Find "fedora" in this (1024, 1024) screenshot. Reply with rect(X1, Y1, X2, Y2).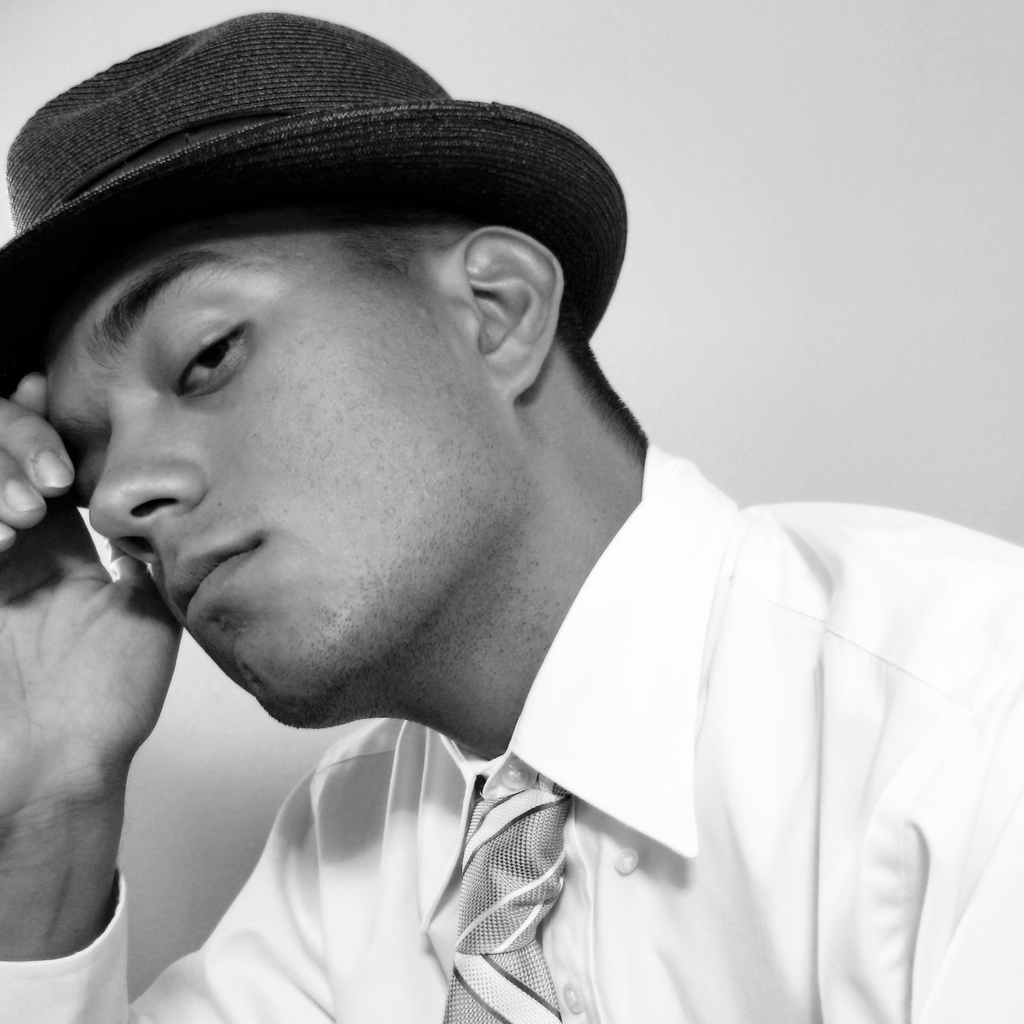
rect(0, 8, 627, 346).
